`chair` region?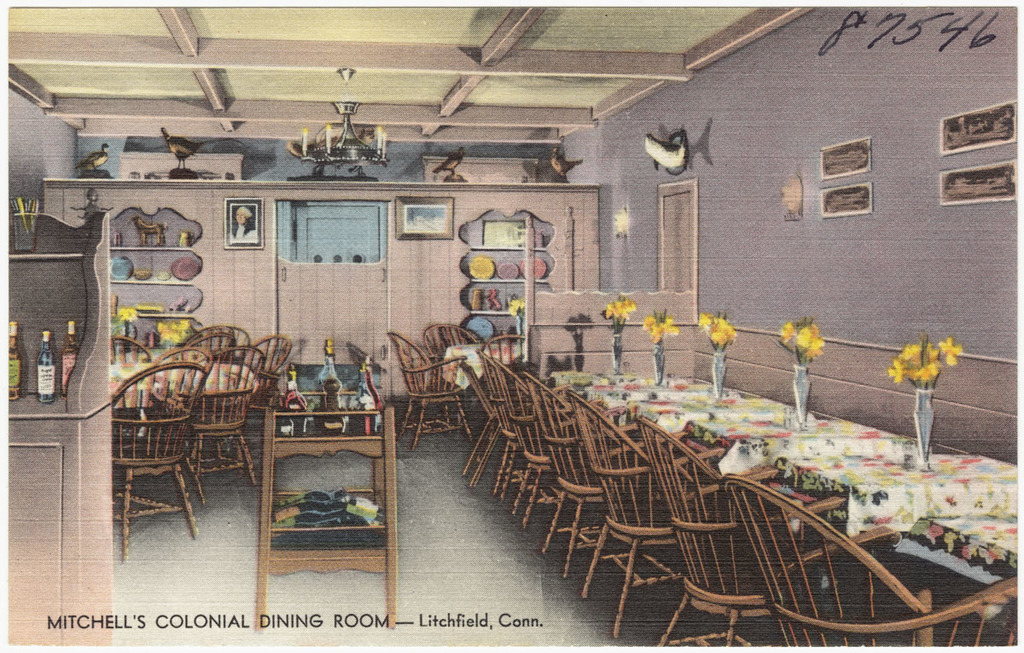
bbox=(384, 328, 477, 444)
